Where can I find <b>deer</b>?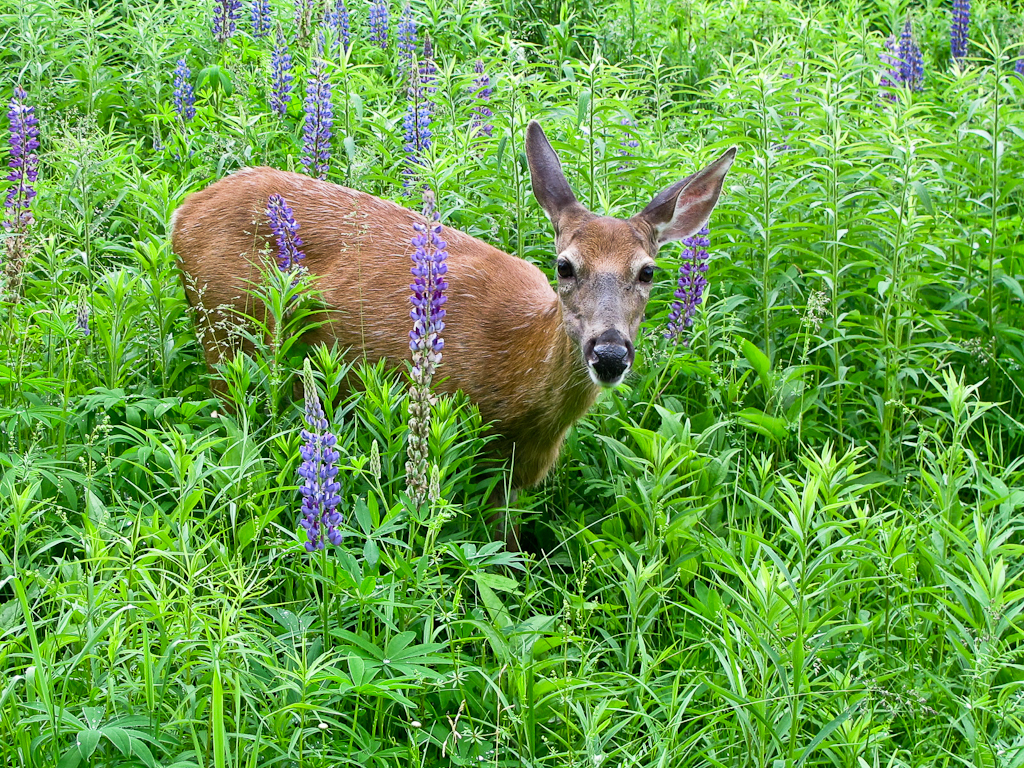
You can find it at [172,131,741,544].
